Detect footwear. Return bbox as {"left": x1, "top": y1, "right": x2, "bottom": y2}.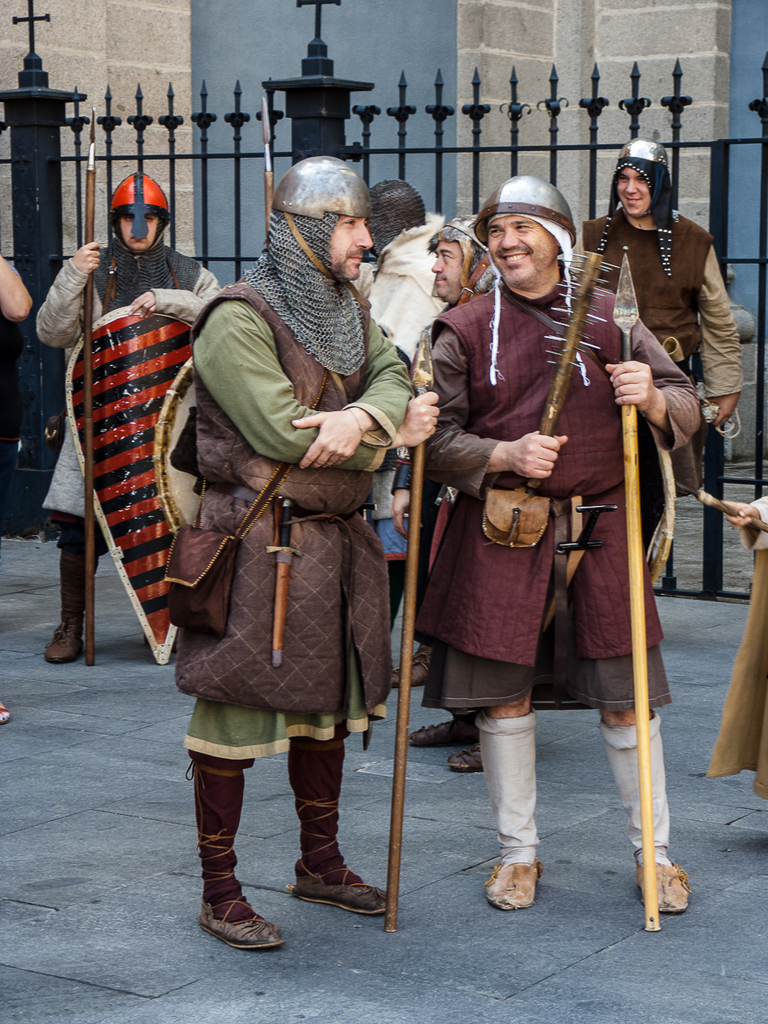
{"left": 484, "top": 858, "right": 542, "bottom": 910}.
